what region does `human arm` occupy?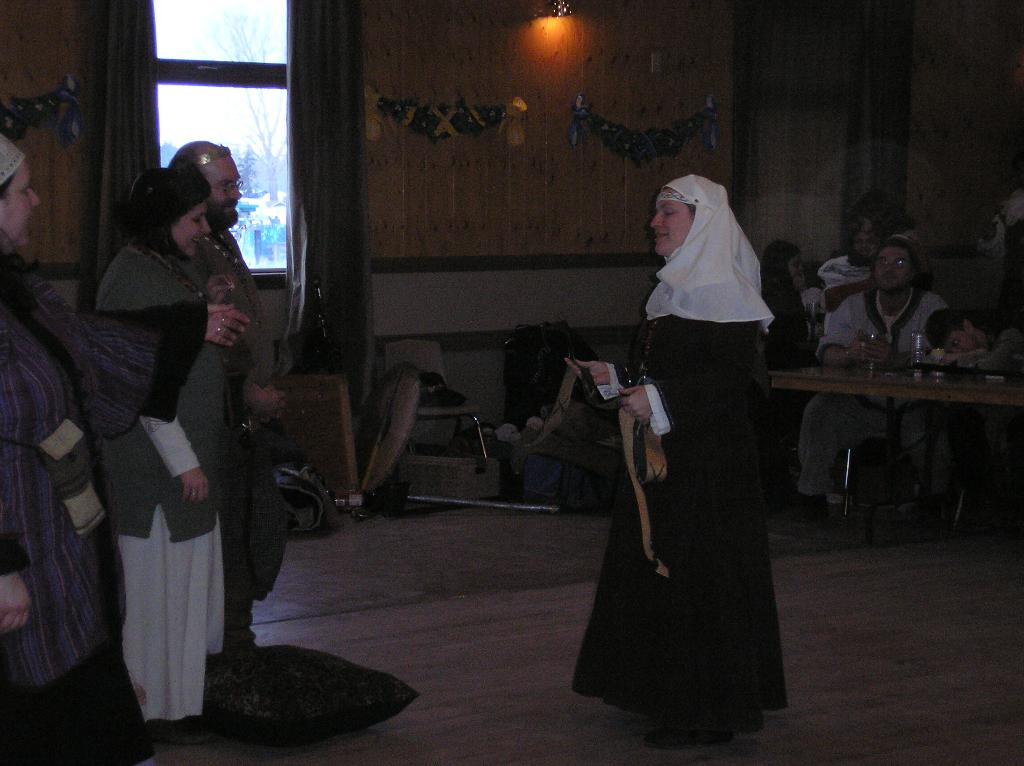
[232, 377, 284, 419].
